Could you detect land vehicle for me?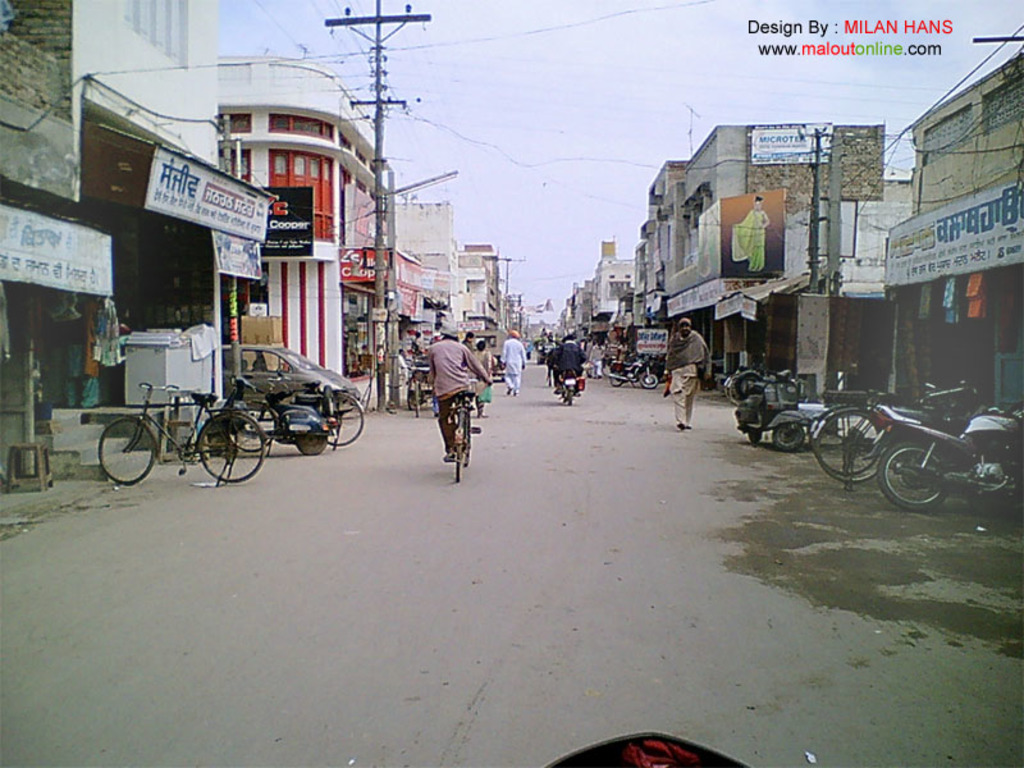
Detection result: (left=556, top=367, right=580, bottom=408).
